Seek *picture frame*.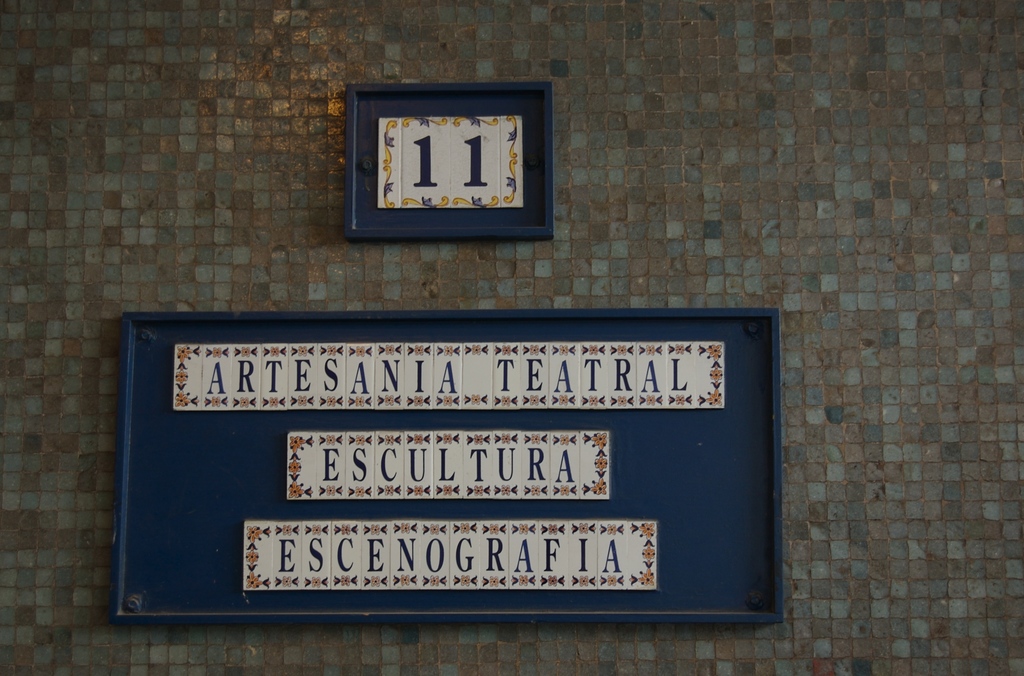
344,80,554,240.
